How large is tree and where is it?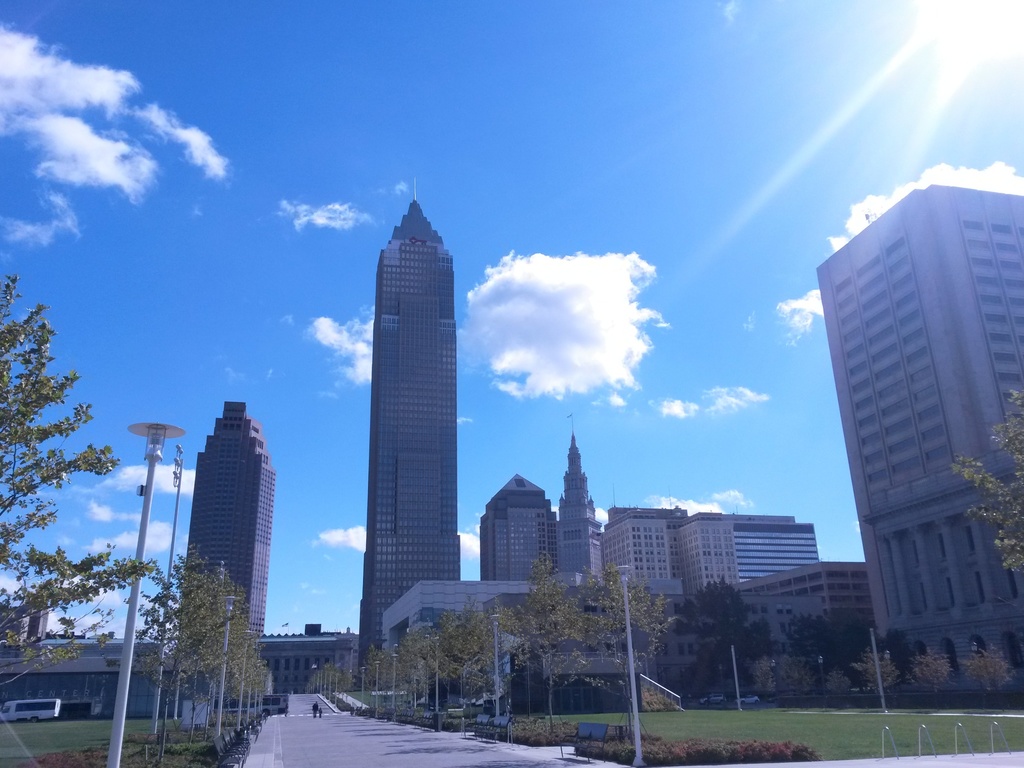
Bounding box: (x1=301, y1=657, x2=354, y2=701).
